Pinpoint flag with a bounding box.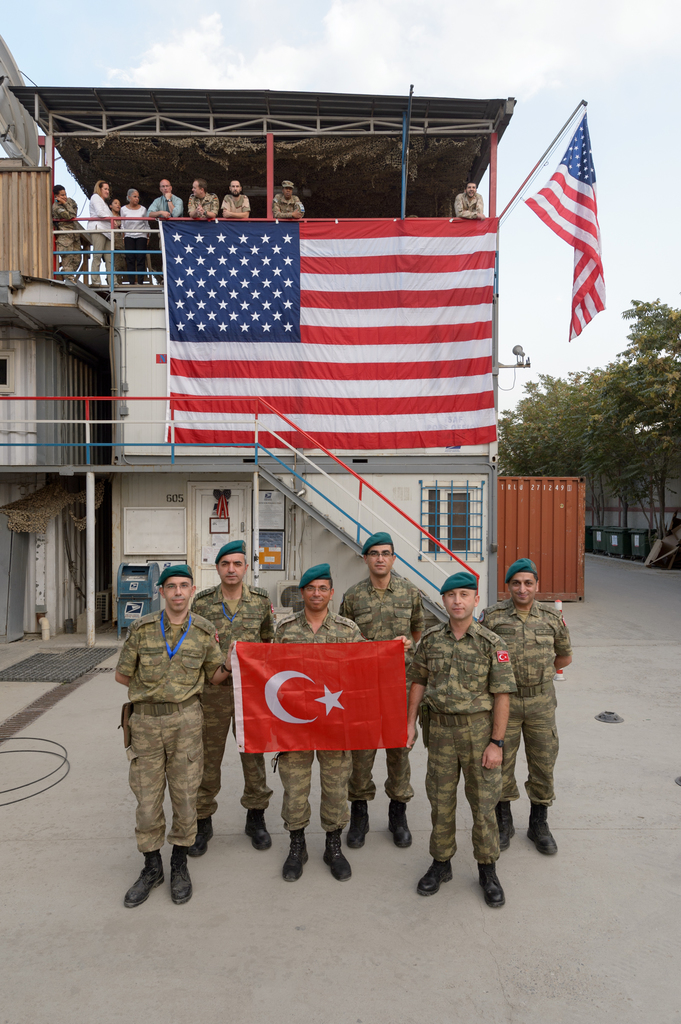
[left=232, top=638, right=414, bottom=757].
